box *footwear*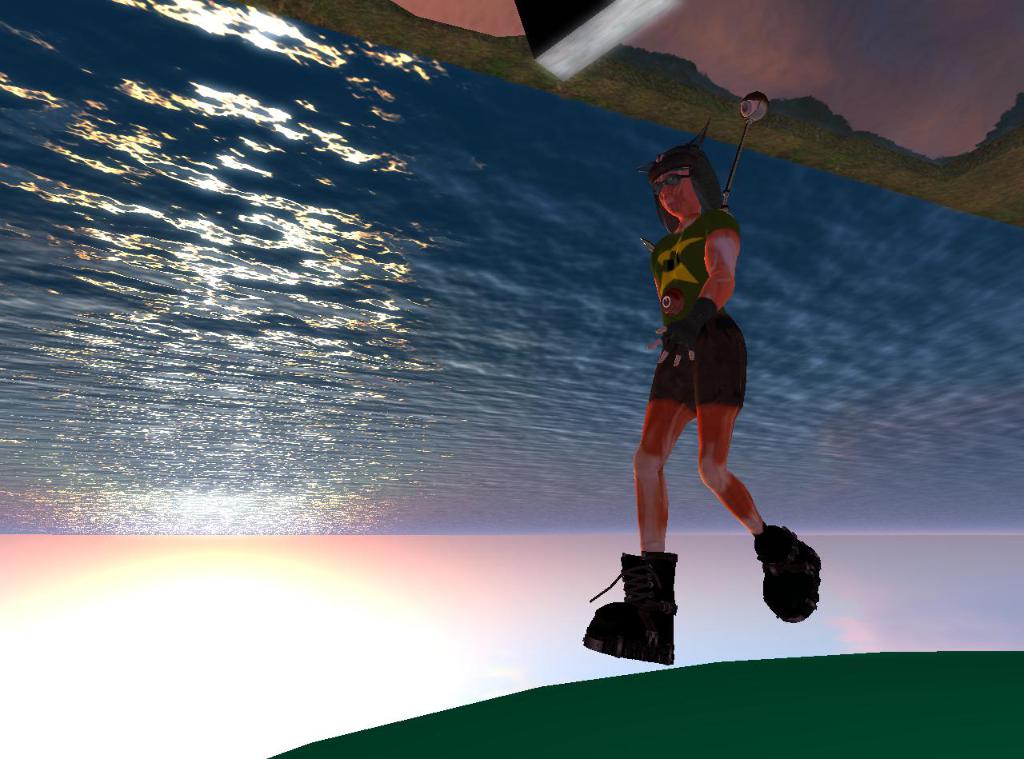
l=606, t=554, r=696, b=669
